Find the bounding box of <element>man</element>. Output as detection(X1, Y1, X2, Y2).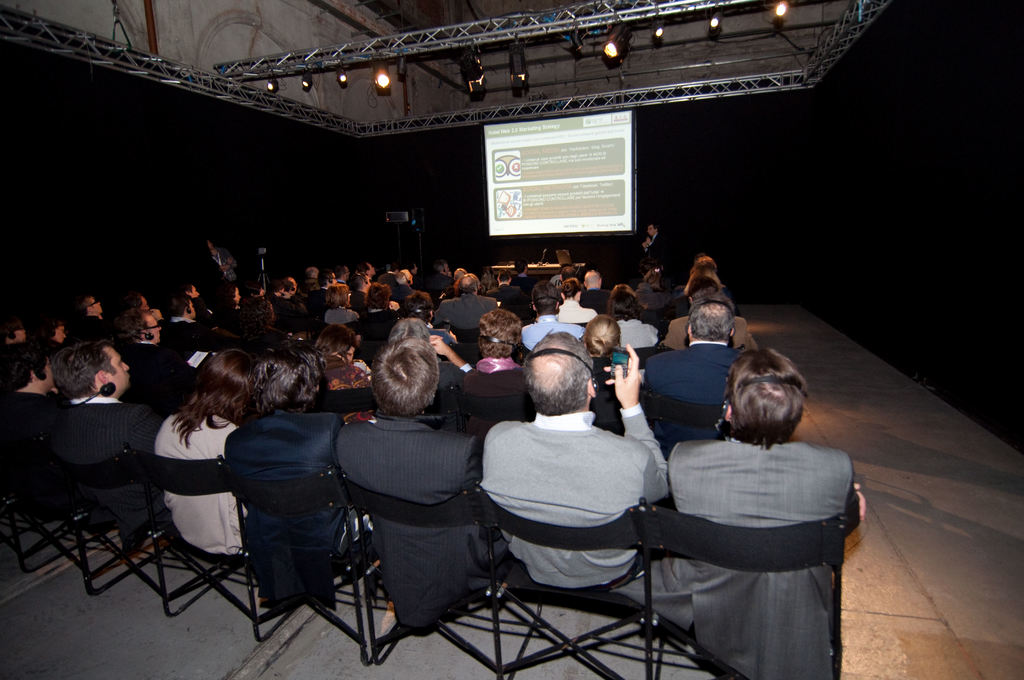
detection(204, 238, 244, 289).
